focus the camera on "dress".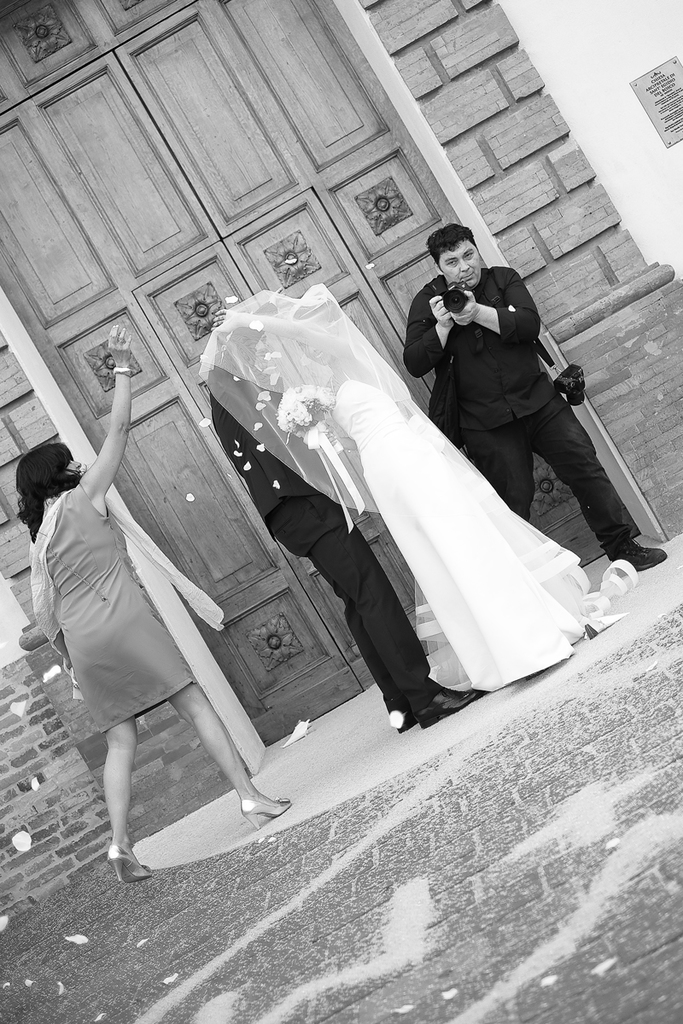
Focus region: x1=326, y1=360, x2=579, y2=692.
